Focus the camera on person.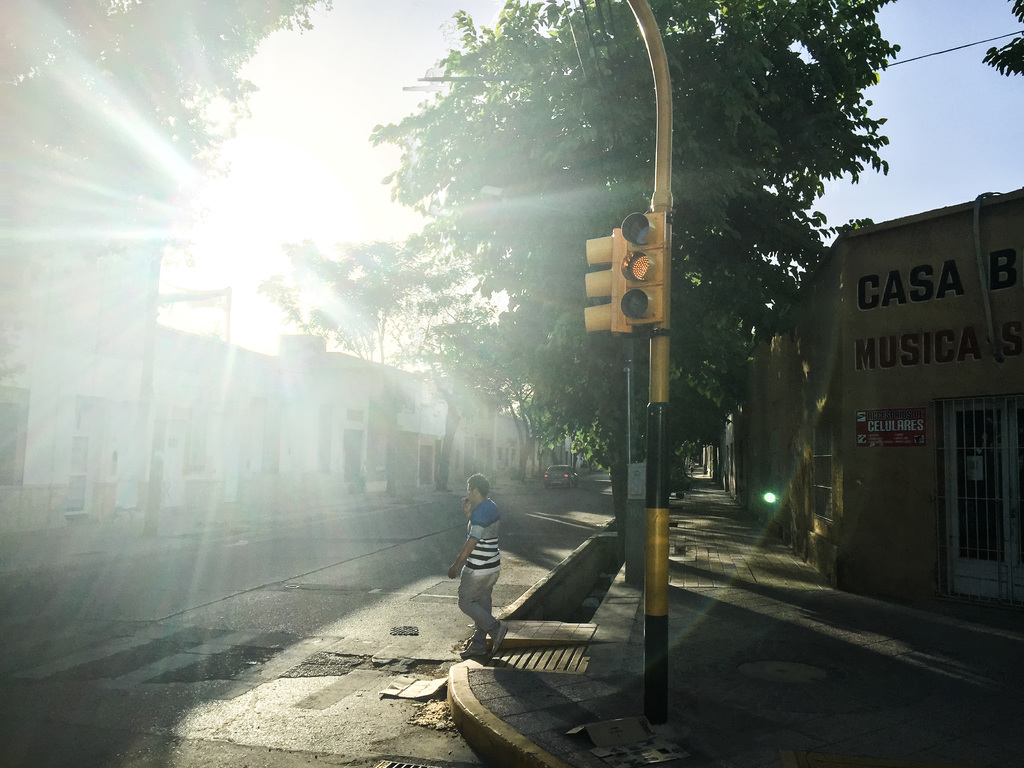
Focus region: BBox(456, 493, 519, 648).
